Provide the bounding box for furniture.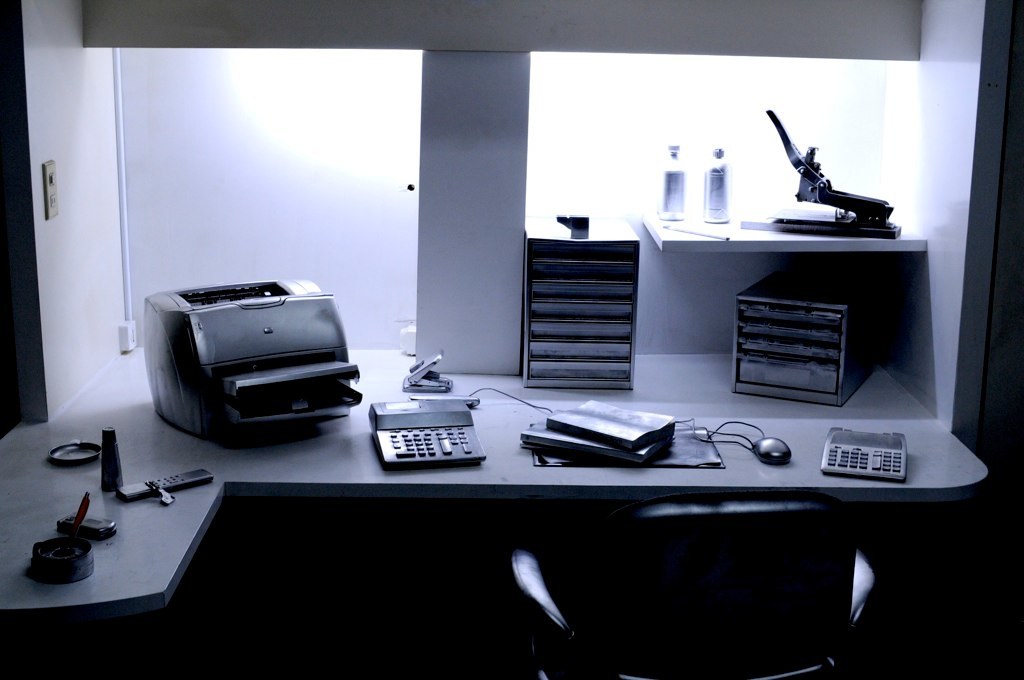
[x1=510, y1=492, x2=876, y2=679].
